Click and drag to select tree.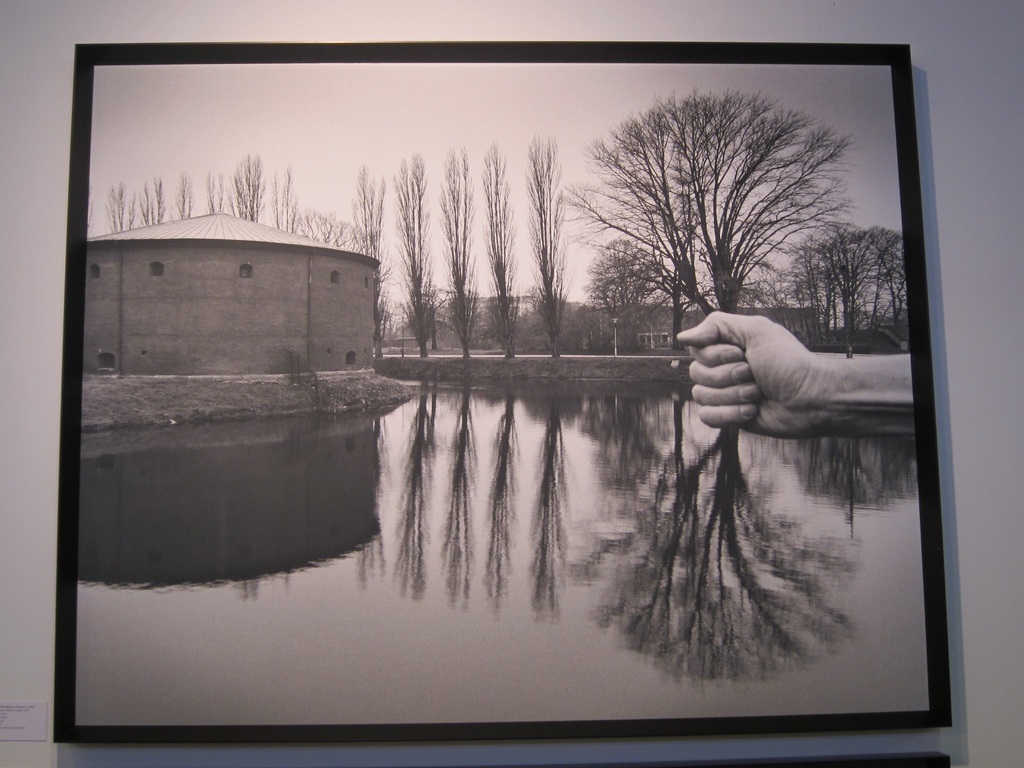
Selection: (785, 209, 906, 355).
